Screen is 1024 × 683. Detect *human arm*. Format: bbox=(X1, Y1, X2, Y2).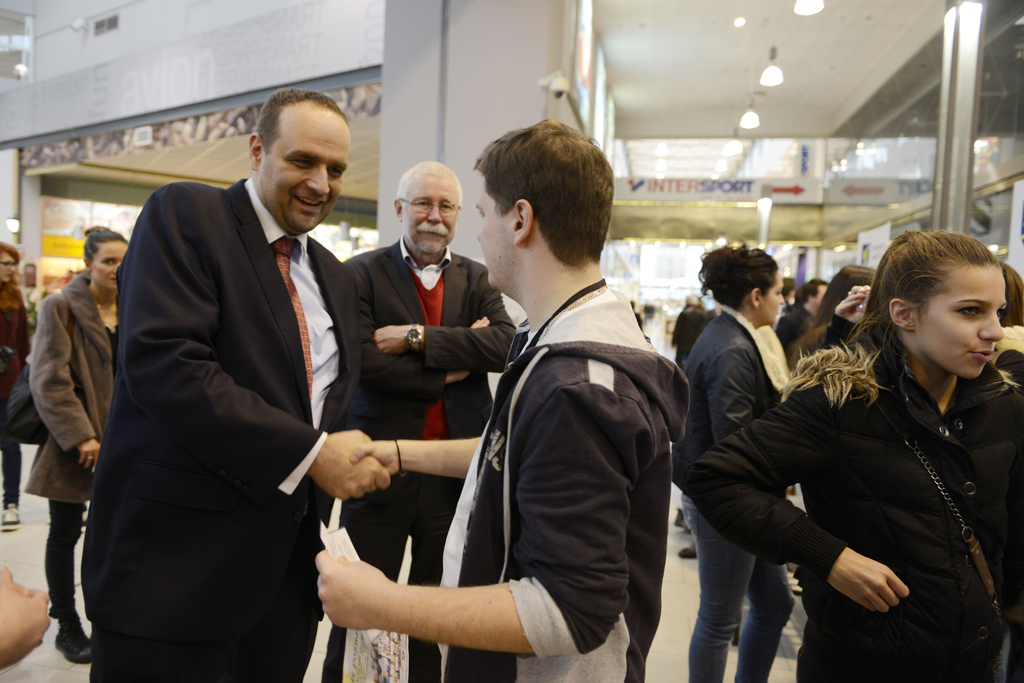
bbox=(0, 563, 54, 675).
